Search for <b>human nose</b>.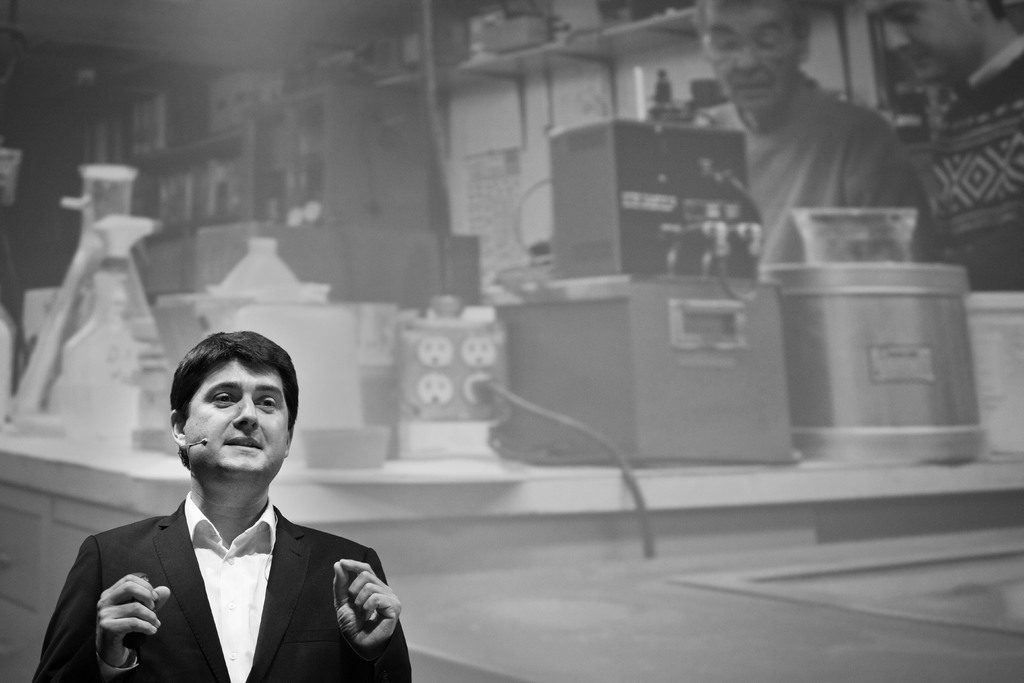
Found at l=739, t=45, r=757, b=74.
